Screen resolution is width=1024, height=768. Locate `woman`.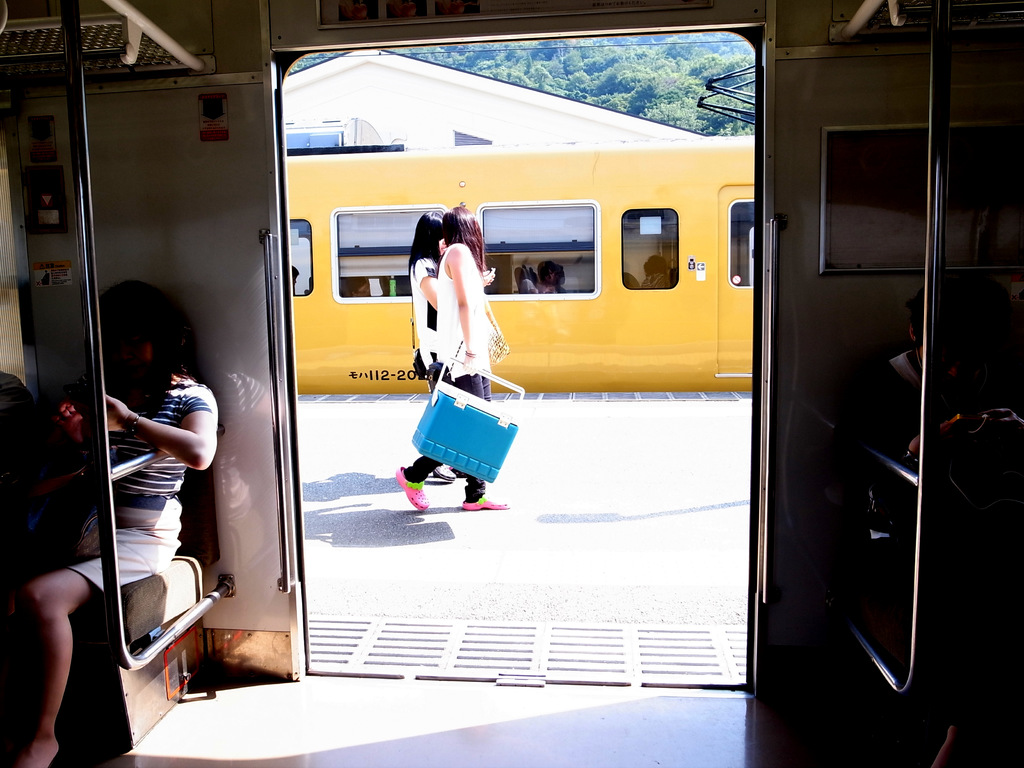
pyautogui.locateOnScreen(545, 264, 565, 298).
